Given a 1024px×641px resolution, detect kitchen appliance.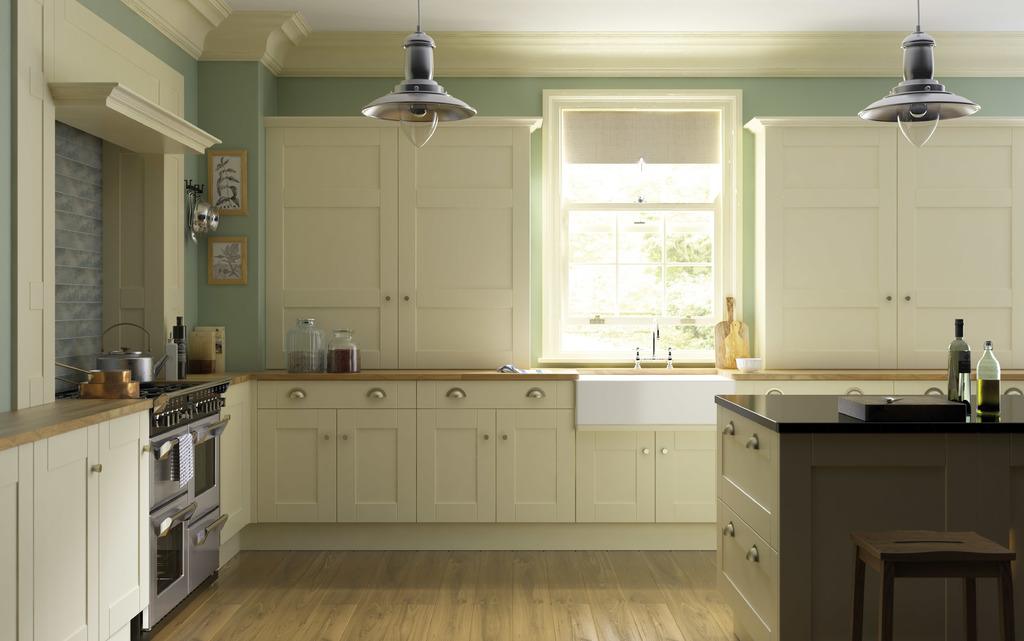
region(149, 375, 229, 635).
